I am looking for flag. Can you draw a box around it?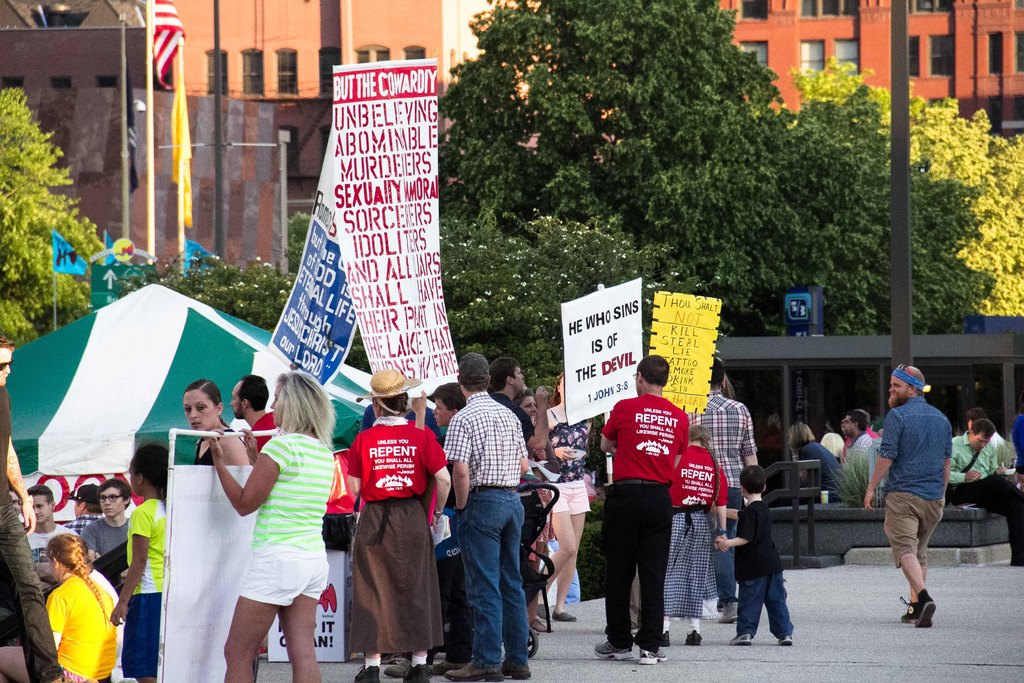
Sure, the bounding box is 97,229,126,265.
